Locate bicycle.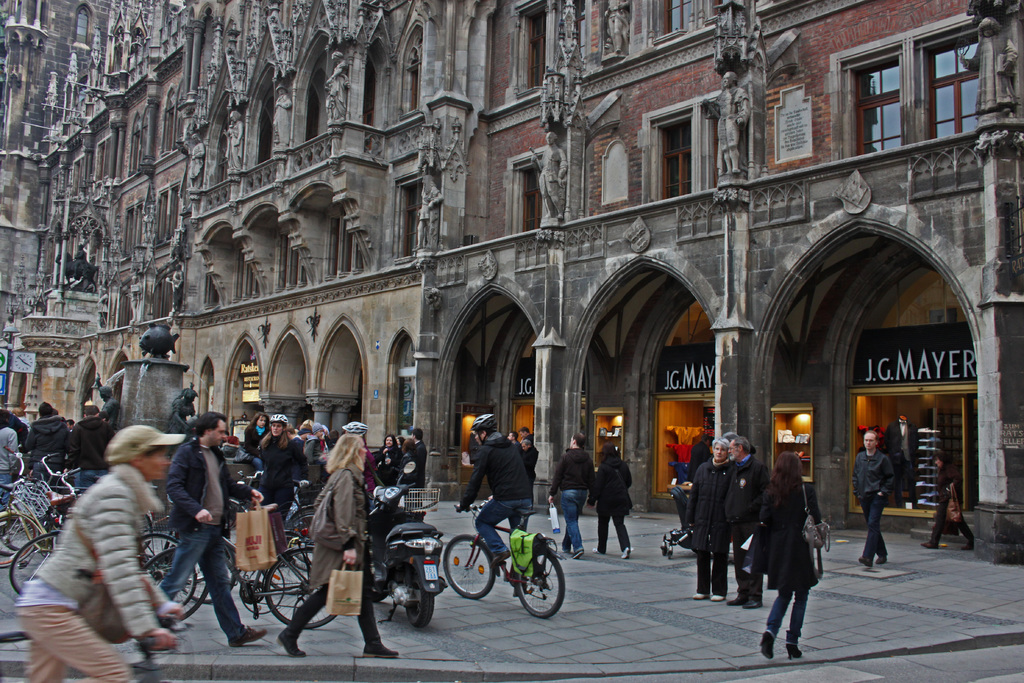
Bounding box: (x1=182, y1=509, x2=305, y2=597).
